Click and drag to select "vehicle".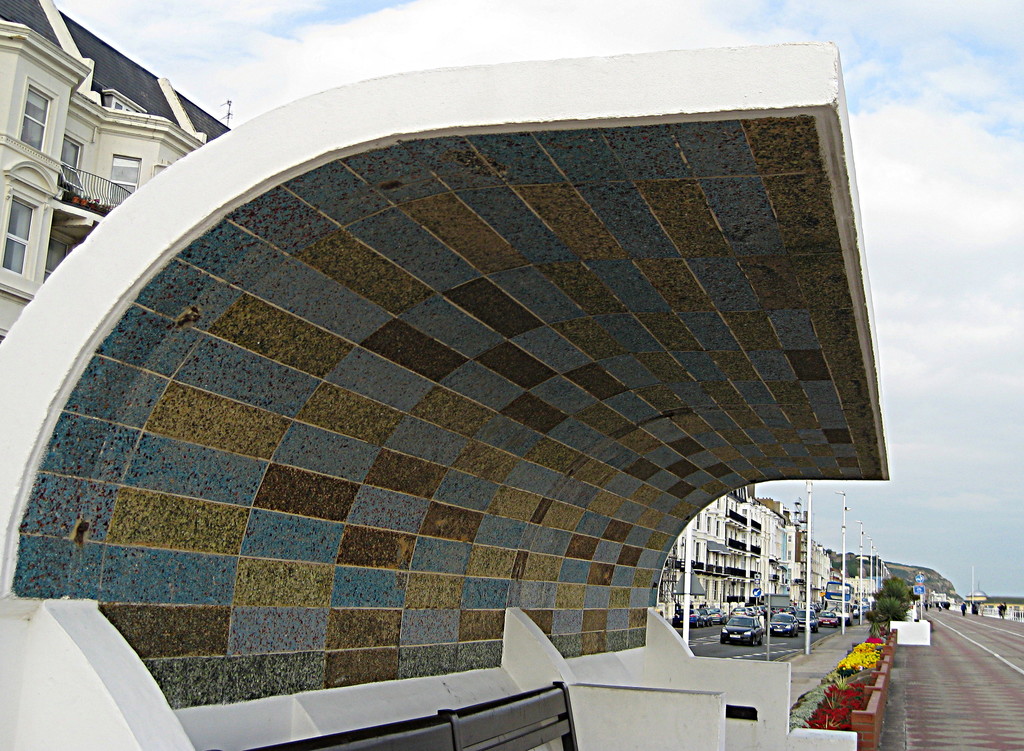
Selection: <bbox>672, 604, 697, 627</bbox>.
